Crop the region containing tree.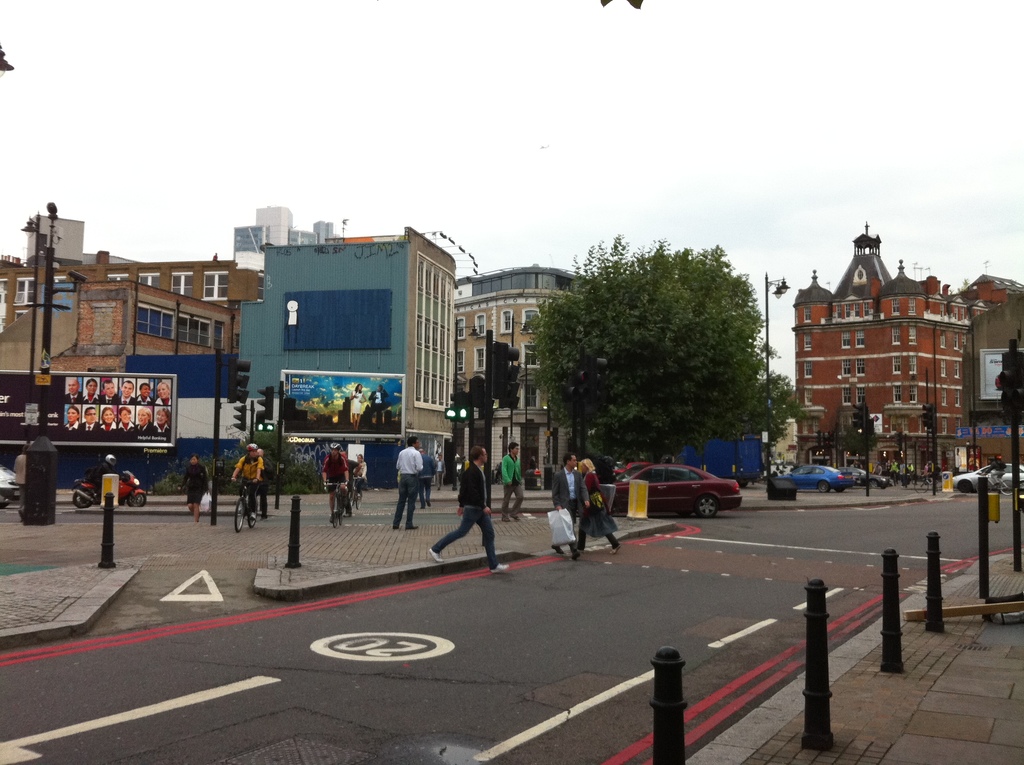
Crop region: region(831, 399, 881, 472).
